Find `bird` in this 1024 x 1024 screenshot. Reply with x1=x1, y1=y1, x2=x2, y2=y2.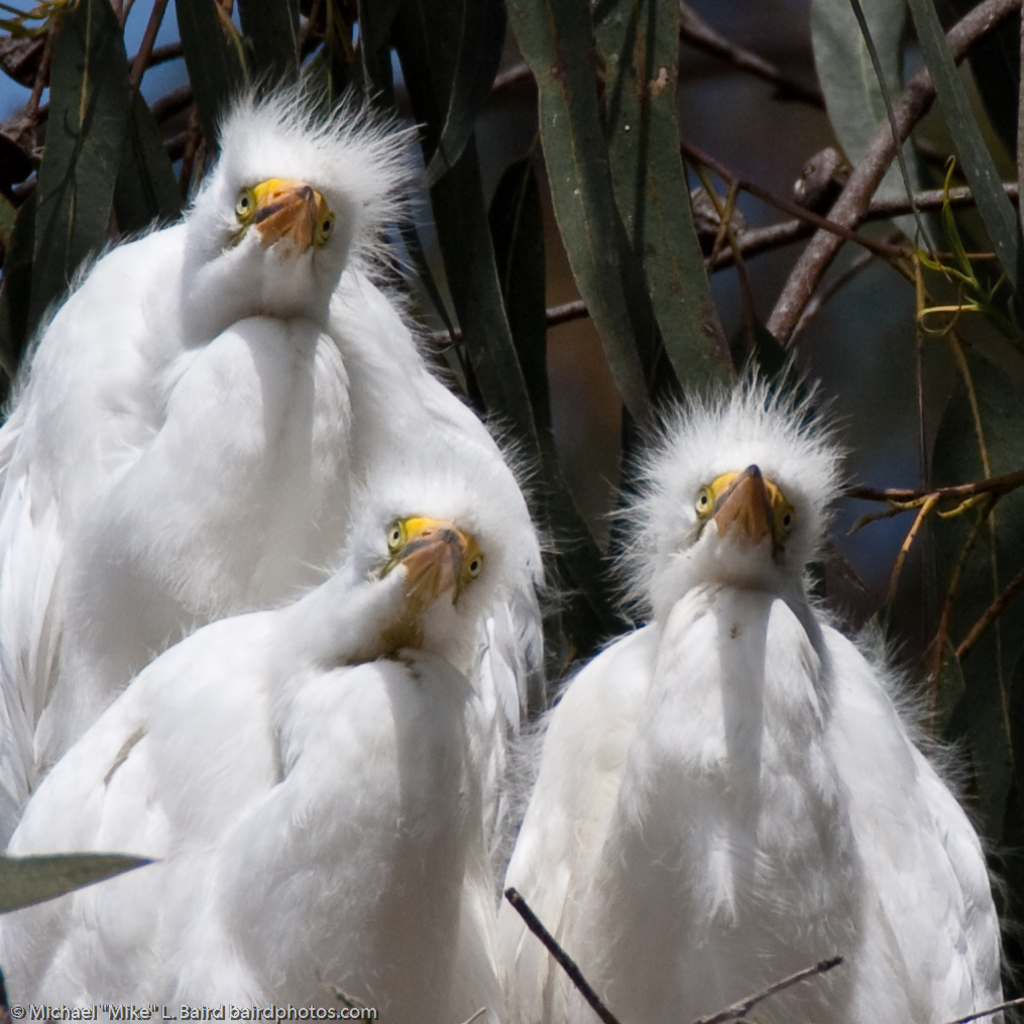
x1=0, y1=458, x2=502, y2=1023.
